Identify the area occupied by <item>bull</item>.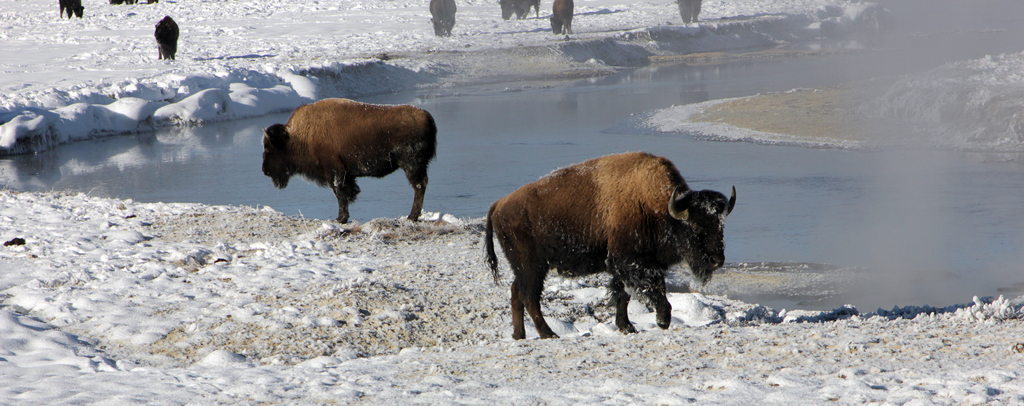
Area: bbox=[109, 0, 138, 6].
